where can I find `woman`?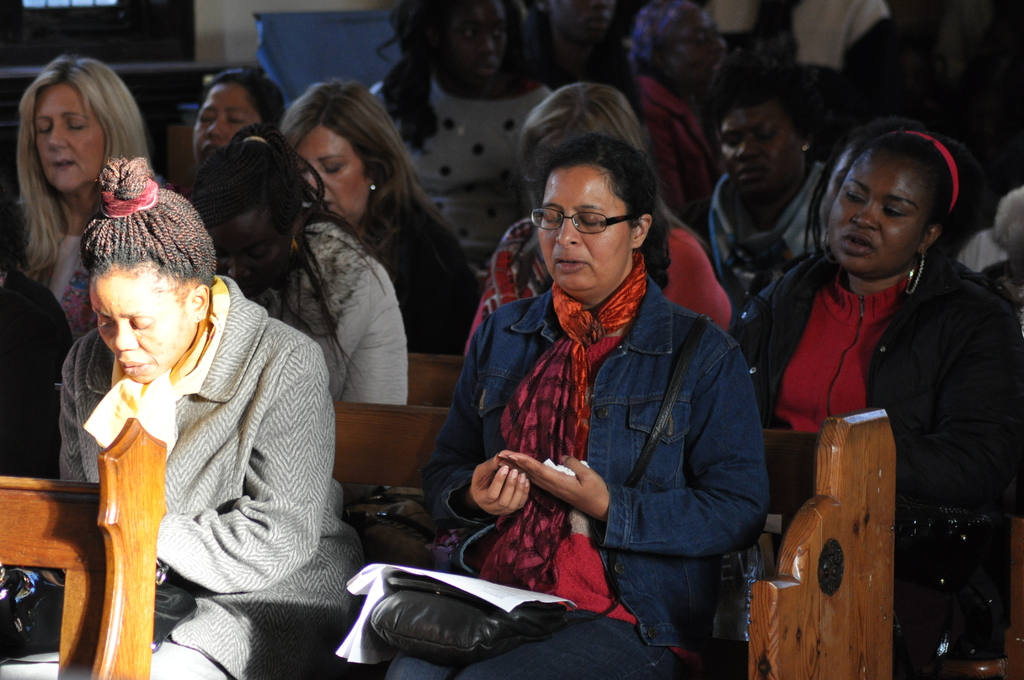
You can find it at <region>182, 124, 409, 491</region>.
